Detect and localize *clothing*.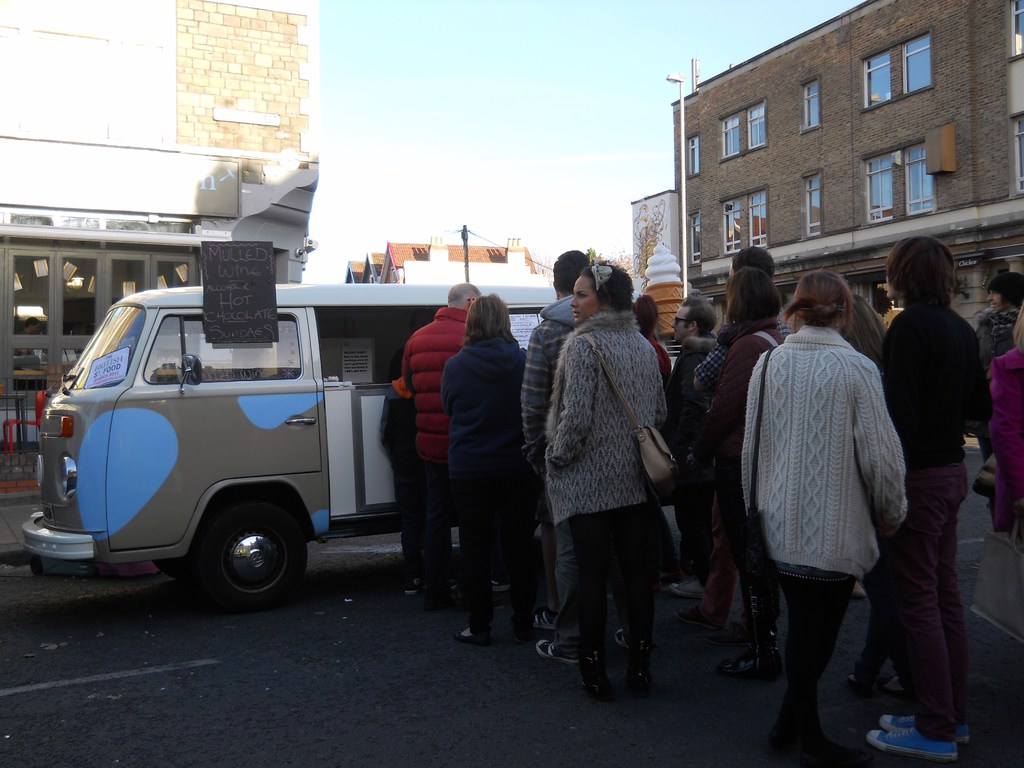
Localized at 642:322:674:381.
